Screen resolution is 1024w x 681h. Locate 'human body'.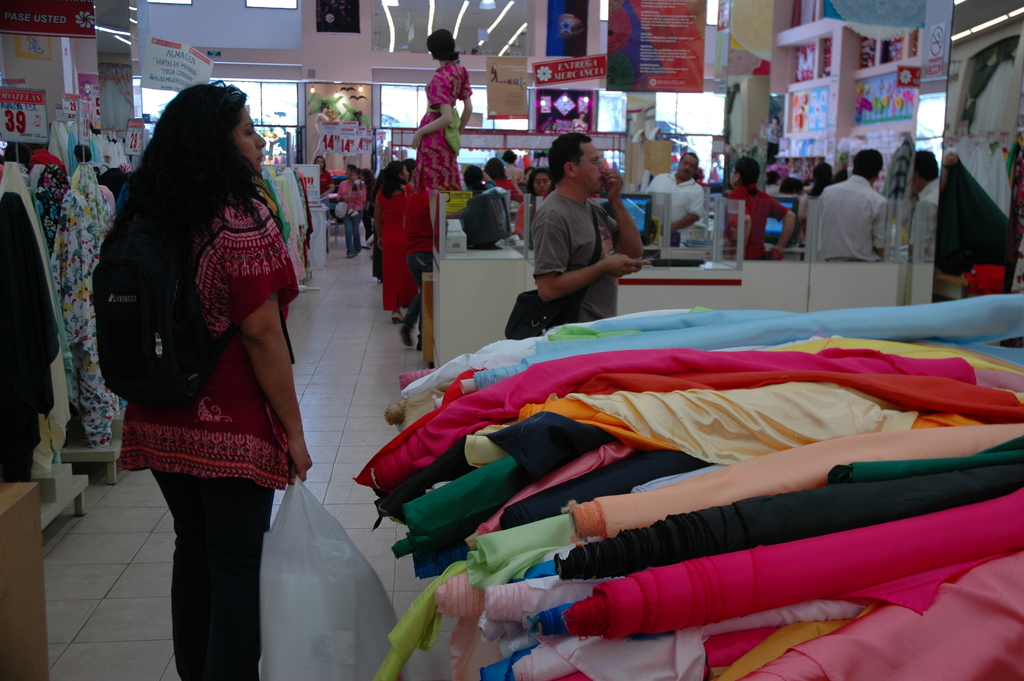
bbox(336, 179, 372, 261).
